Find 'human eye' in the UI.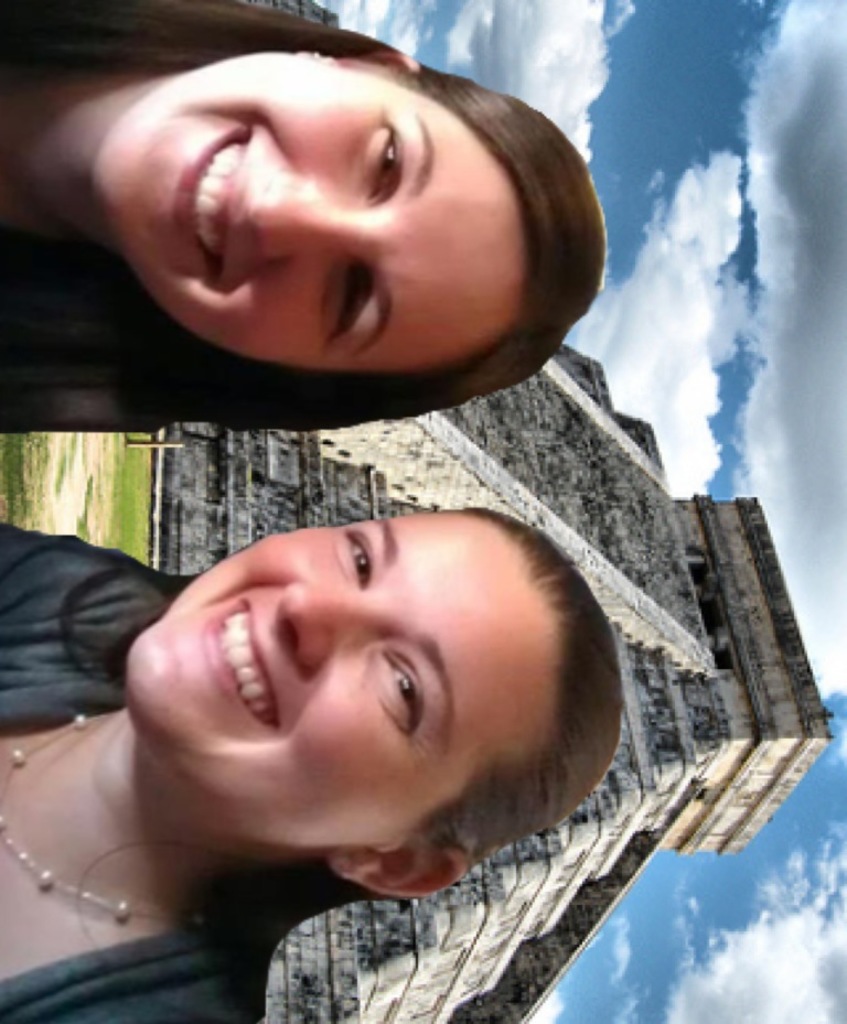
UI element at detection(358, 120, 407, 205).
